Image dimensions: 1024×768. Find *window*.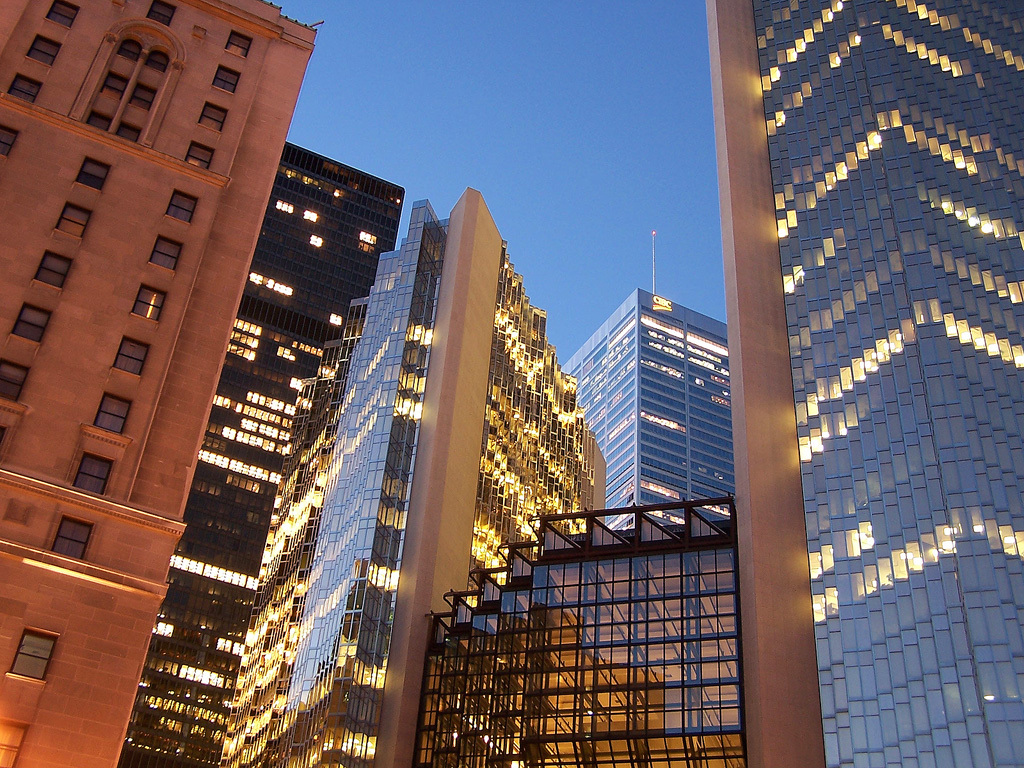
l=87, t=105, r=107, b=128.
